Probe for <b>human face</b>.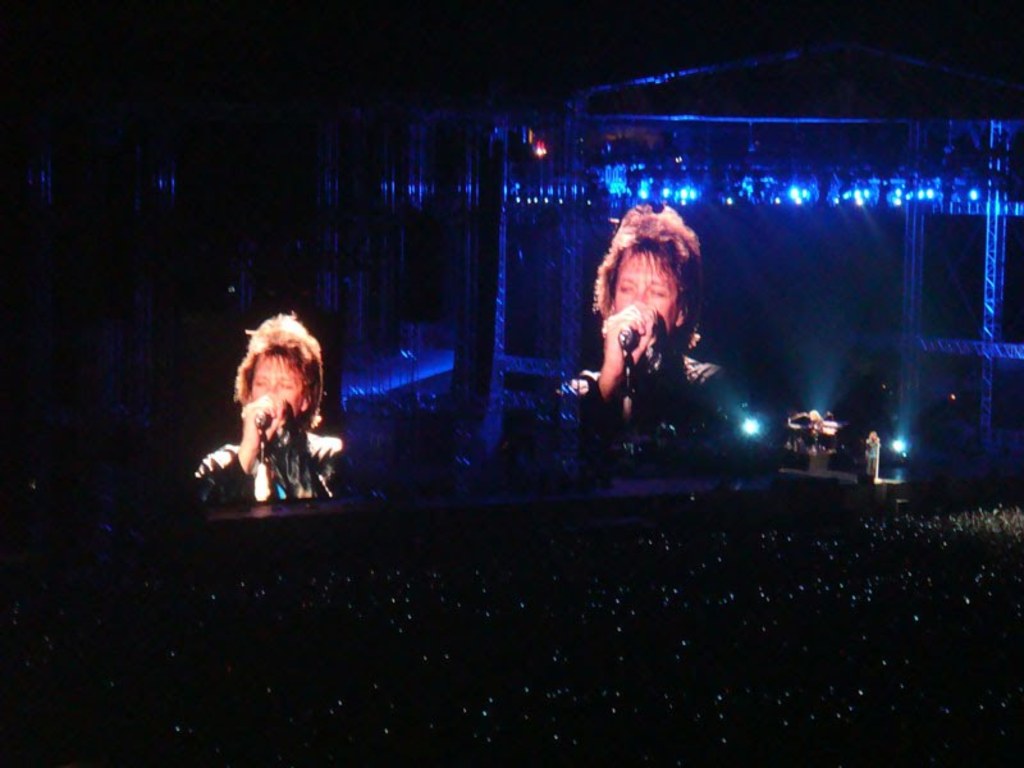
Probe result: pyautogui.locateOnScreen(617, 252, 676, 334).
